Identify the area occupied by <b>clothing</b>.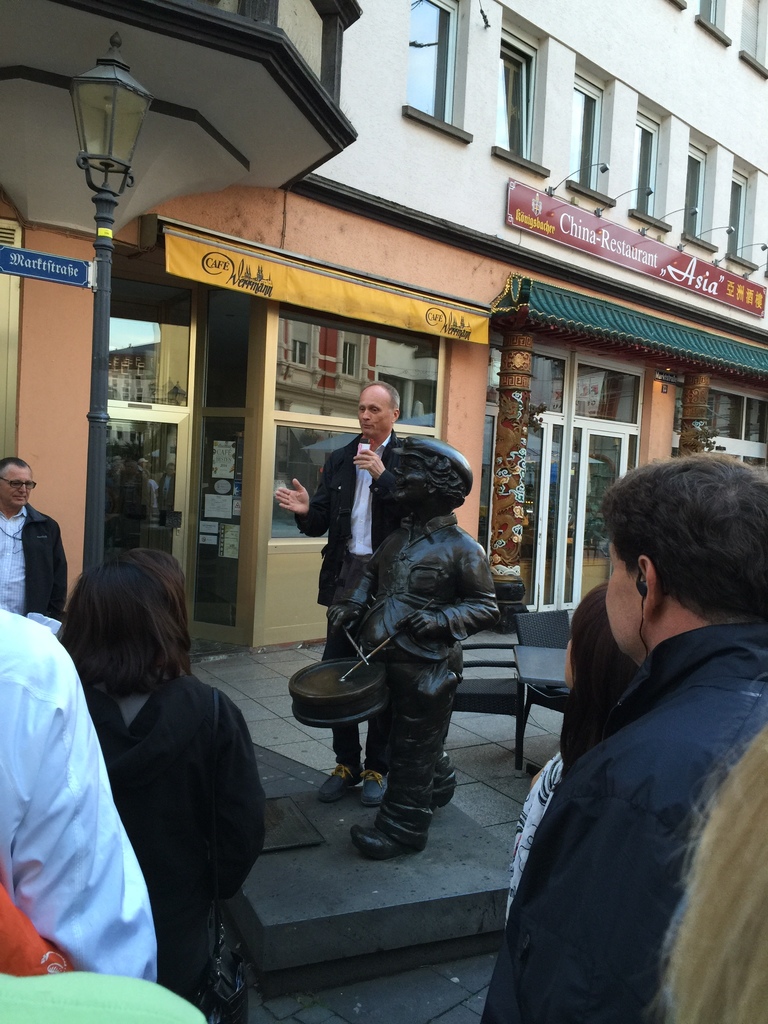
Area: x1=83 y1=671 x2=265 y2=1023.
